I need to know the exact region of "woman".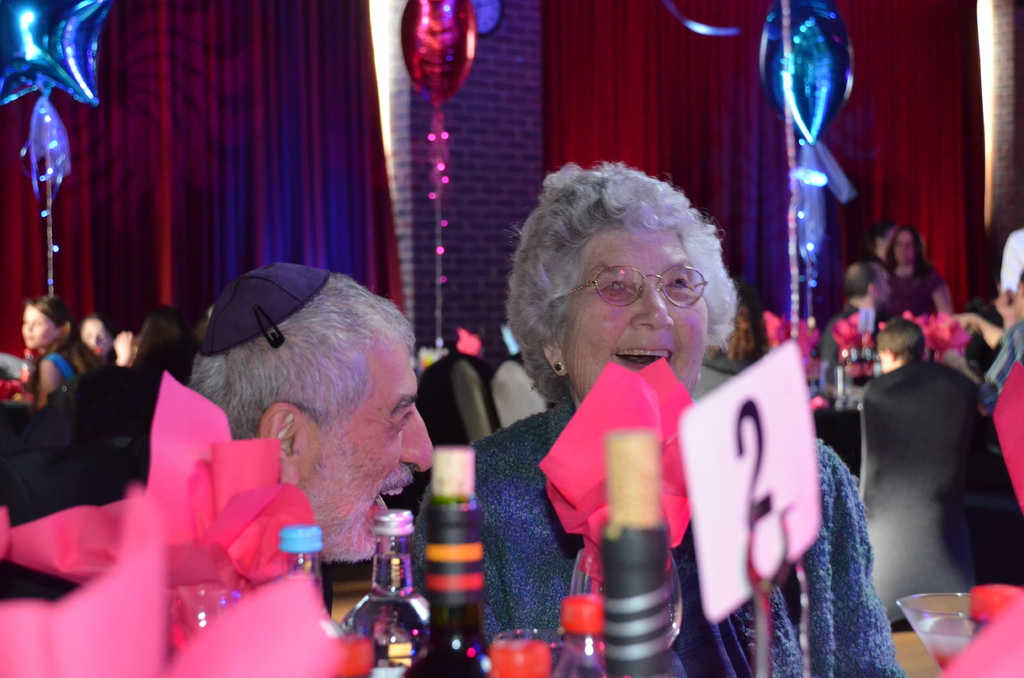
Region: BBox(406, 153, 903, 677).
